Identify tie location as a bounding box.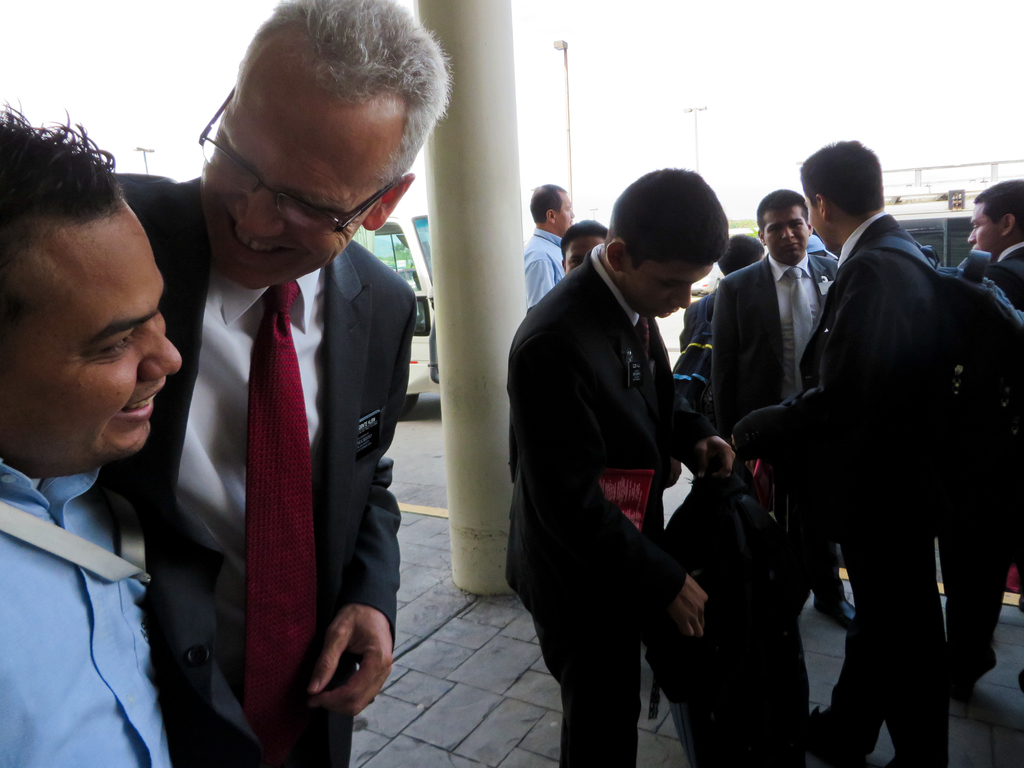
785:265:815:403.
